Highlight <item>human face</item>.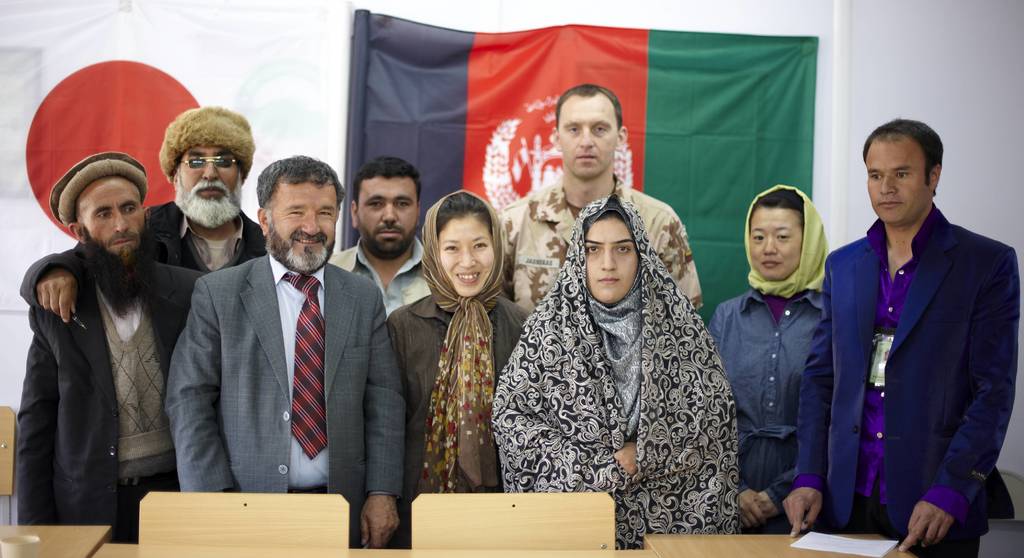
Highlighted region: left=76, top=179, right=146, bottom=265.
